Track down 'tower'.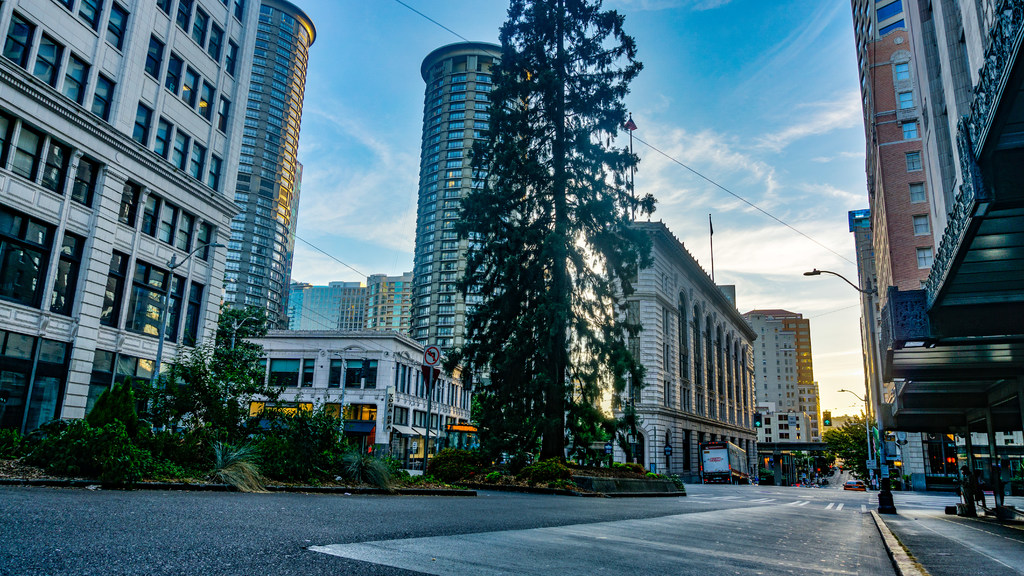
Tracked to x1=204 y1=0 x2=332 y2=338.
